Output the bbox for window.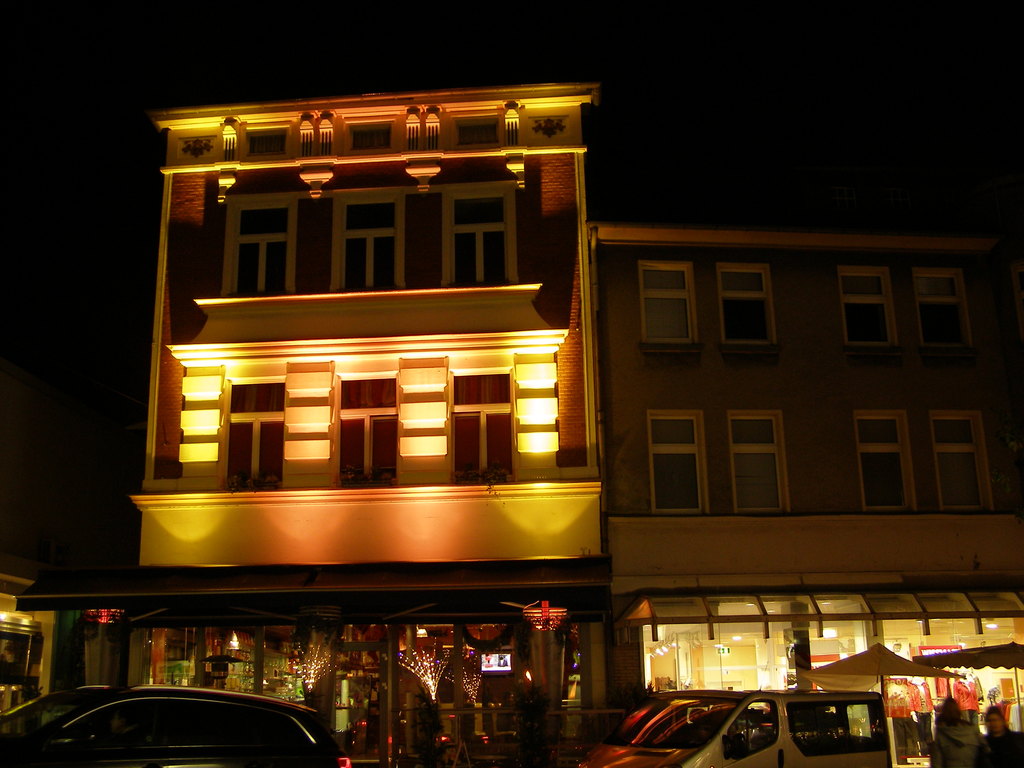
{"x1": 712, "y1": 259, "x2": 784, "y2": 344}.
